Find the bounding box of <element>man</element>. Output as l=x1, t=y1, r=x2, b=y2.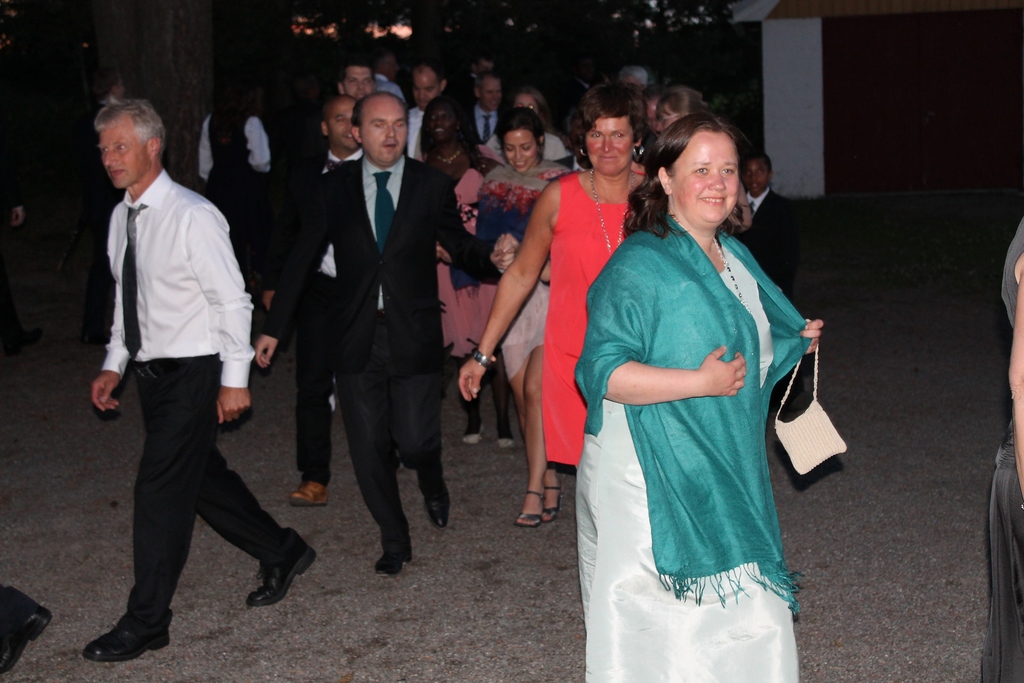
l=340, t=54, r=376, b=101.
